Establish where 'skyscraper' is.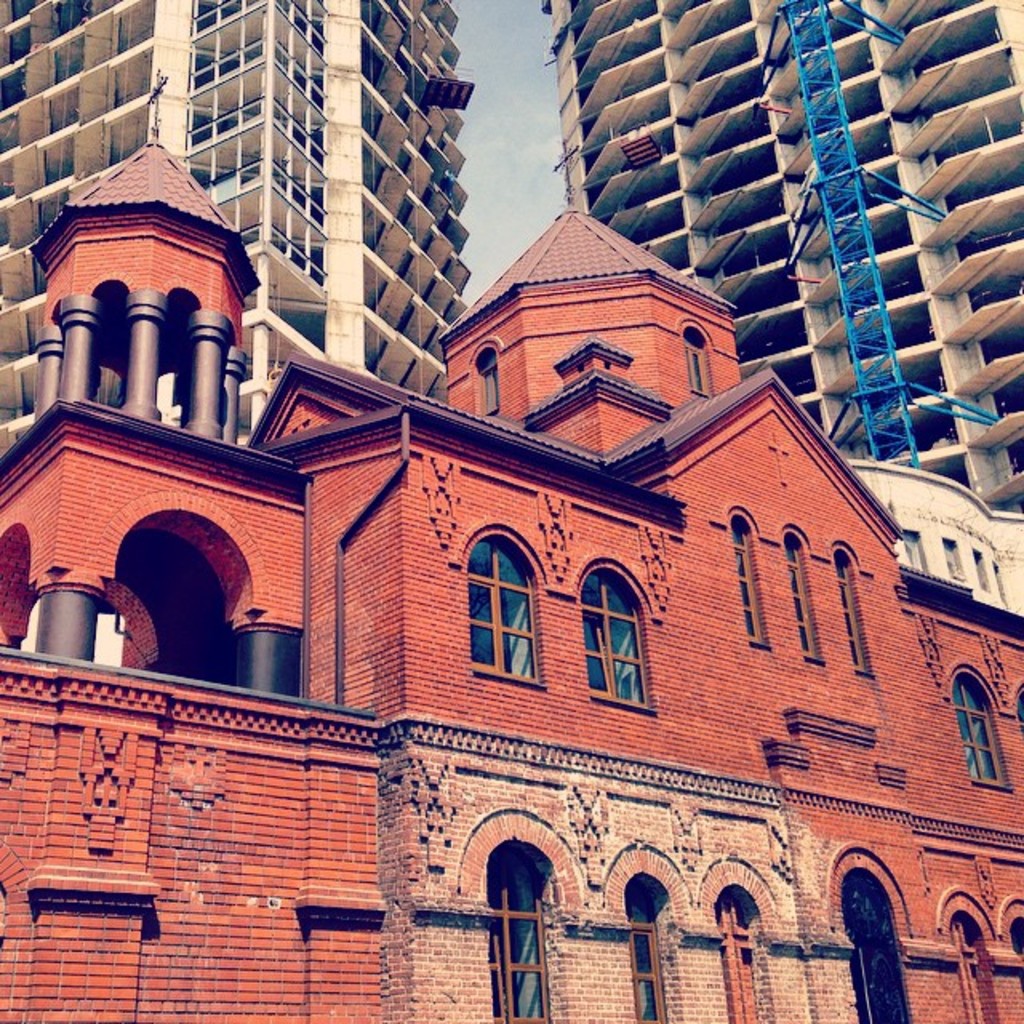
Established at x1=546 y1=0 x2=1022 y2=576.
